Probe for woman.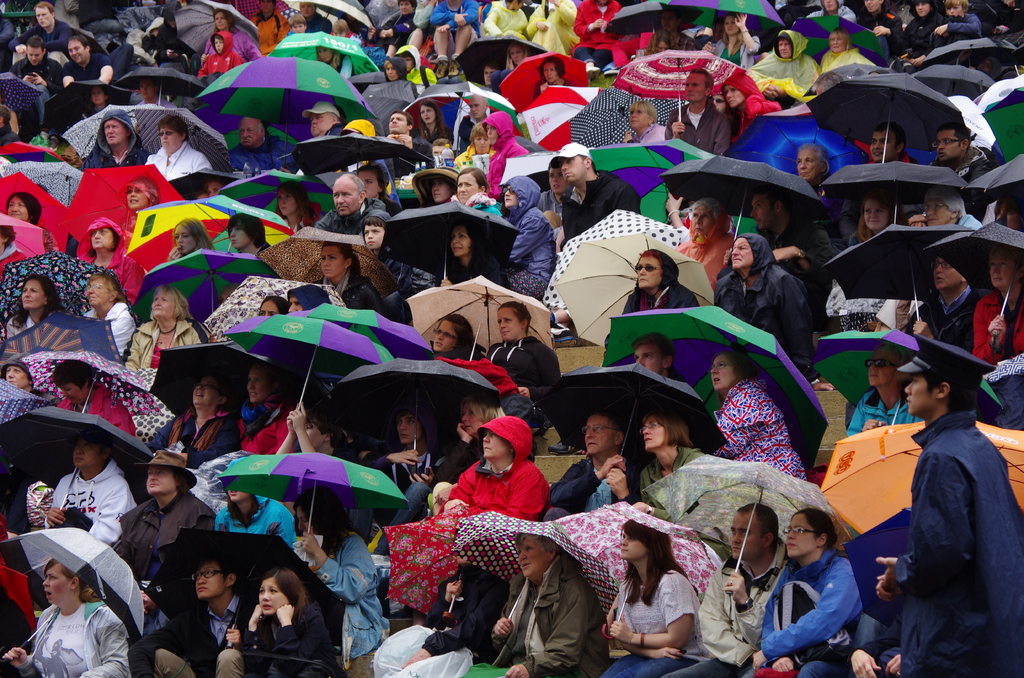
Probe result: {"left": 202, "top": 6, "right": 268, "bottom": 72}.
